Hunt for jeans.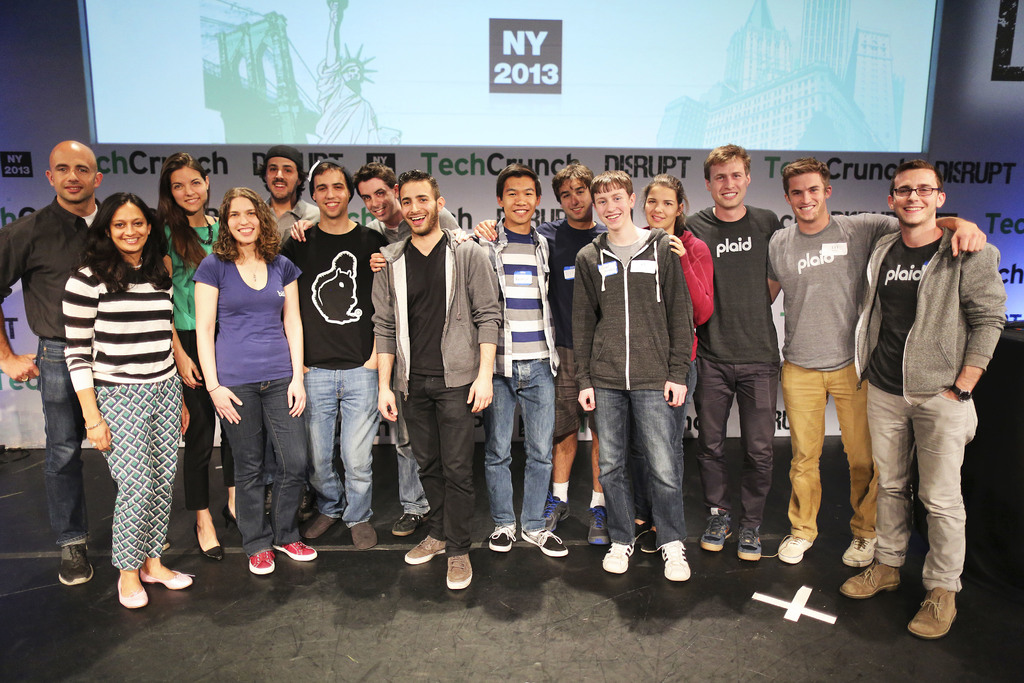
Hunted down at <bbox>35, 340, 88, 539</bbox>.
